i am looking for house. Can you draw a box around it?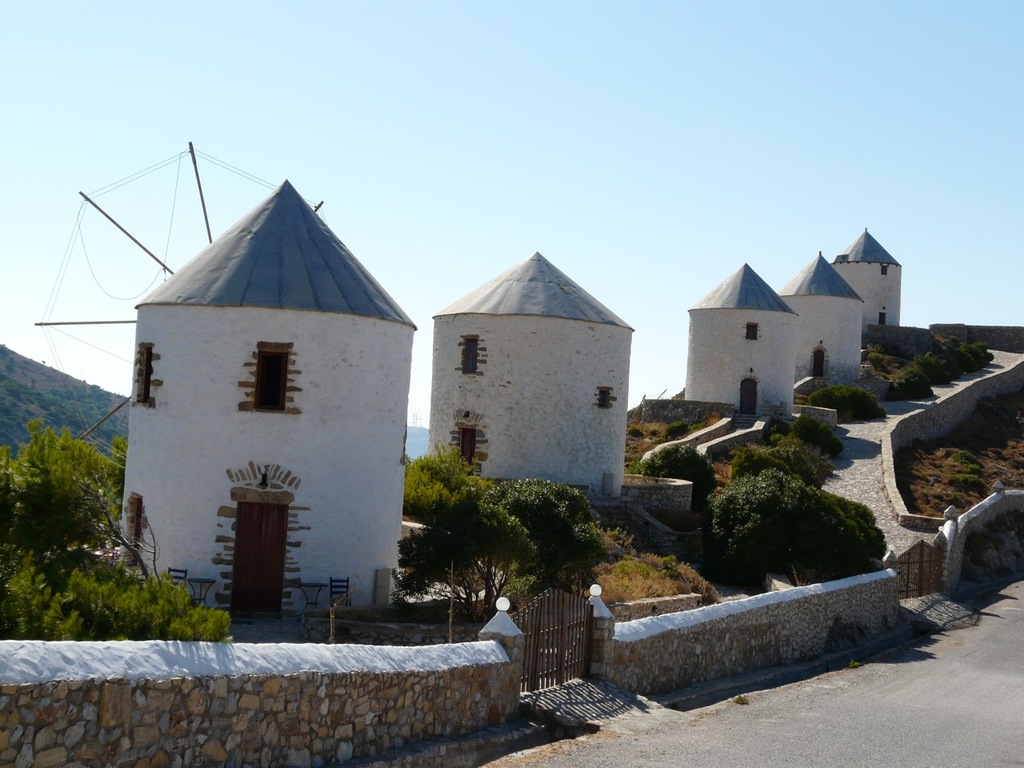
Sure, the bounding box is {"x1": 827, "y1": 236, "x2": 906, "y2": 328}.
